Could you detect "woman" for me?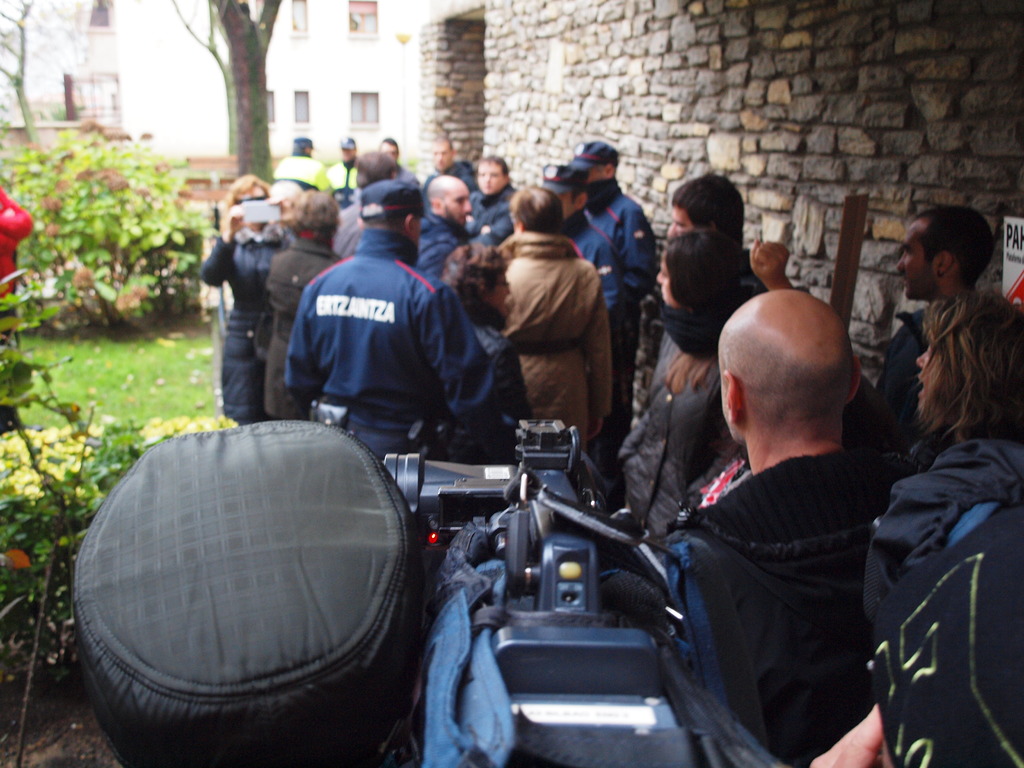
Detection result: pyautogui.locateOnScreen(461, 152, 516, 254).
